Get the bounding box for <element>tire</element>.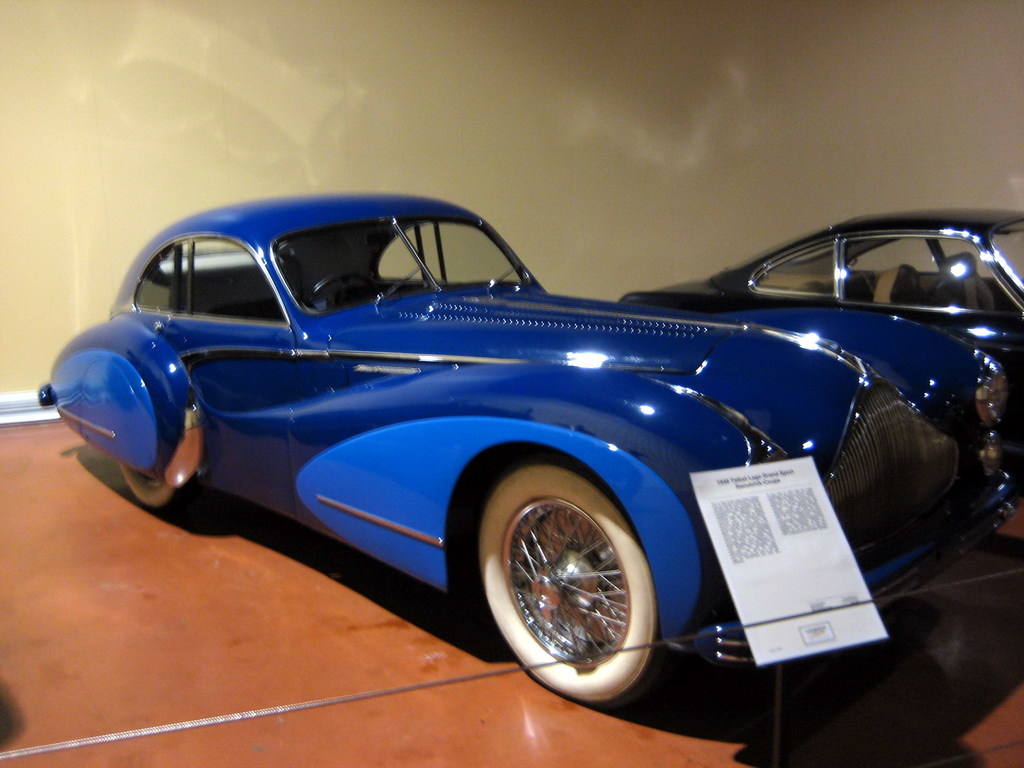
461:442:651:715.
